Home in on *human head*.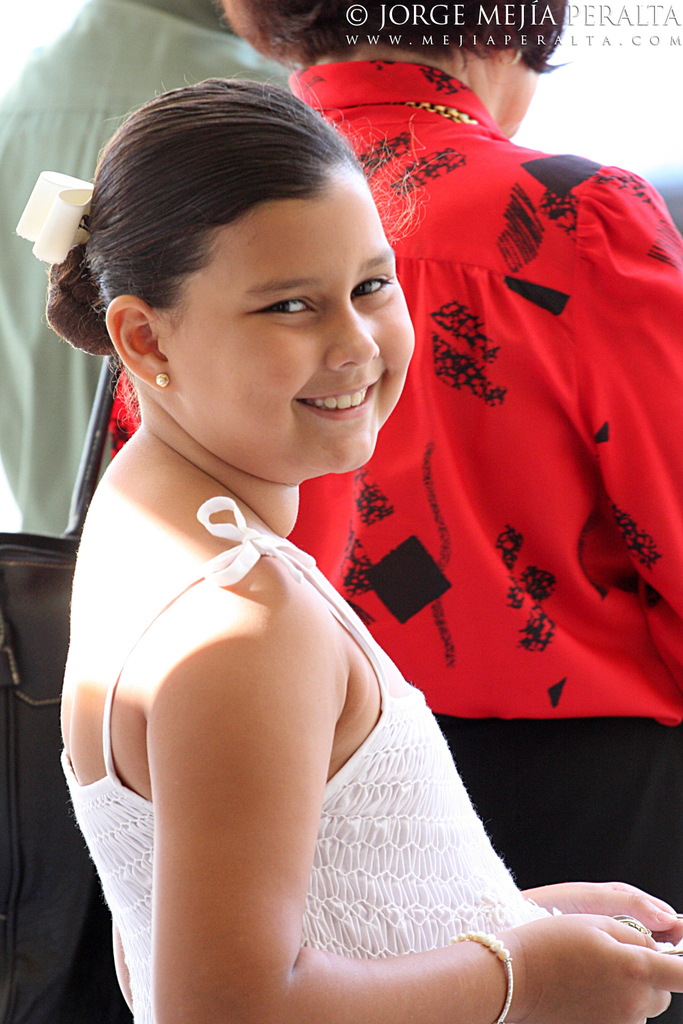
Homed in at <region>223, 0, 569, 137</region>.
